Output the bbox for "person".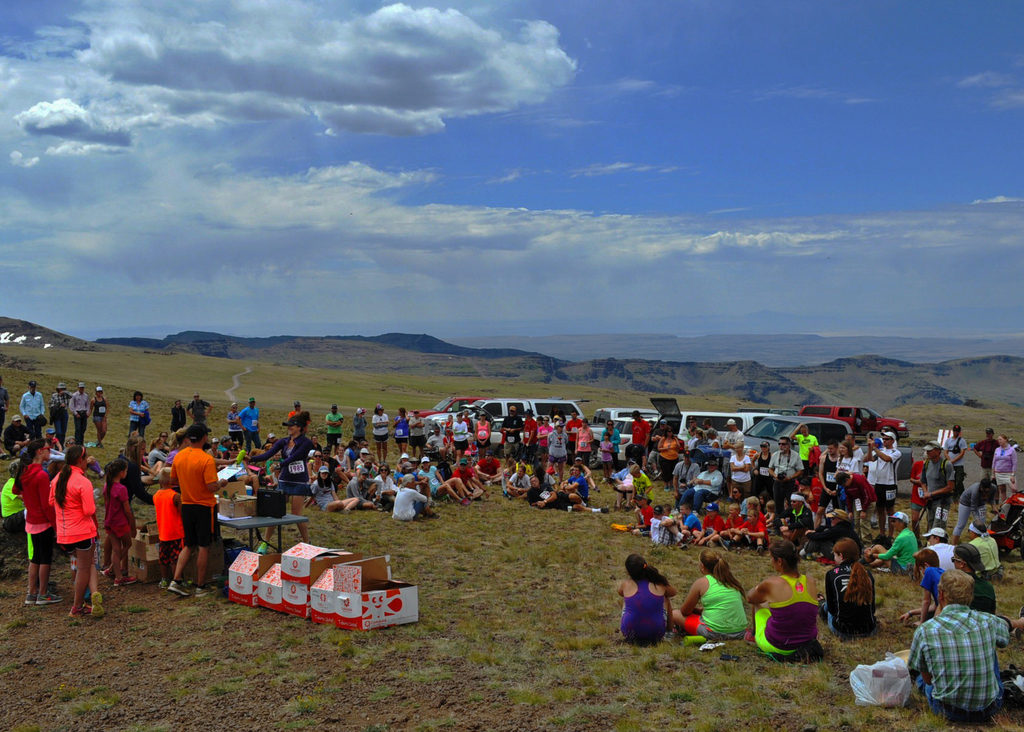
rect(541, 420, 571, 481).
